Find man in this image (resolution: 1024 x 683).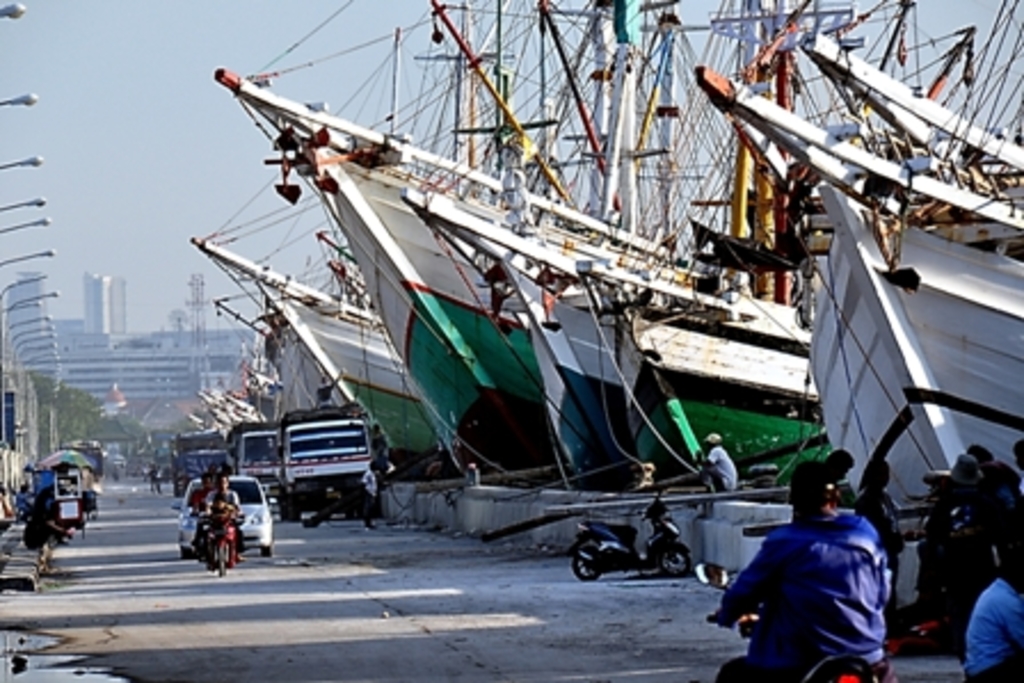
201 473 254 564.
